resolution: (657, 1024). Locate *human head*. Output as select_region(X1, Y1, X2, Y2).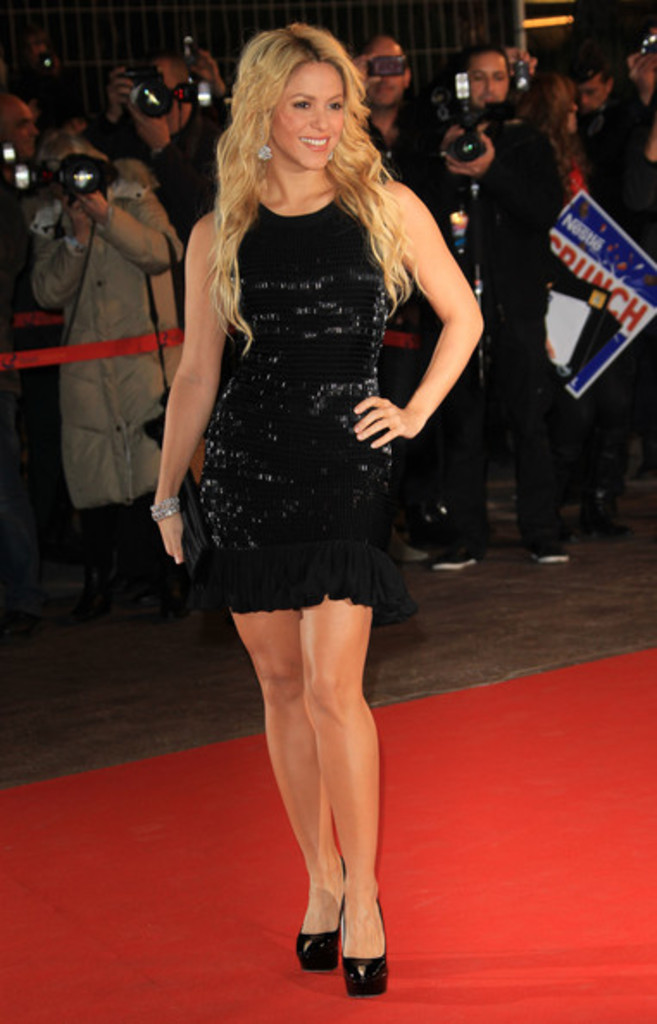
select_region(47, 133, 112, 198).
